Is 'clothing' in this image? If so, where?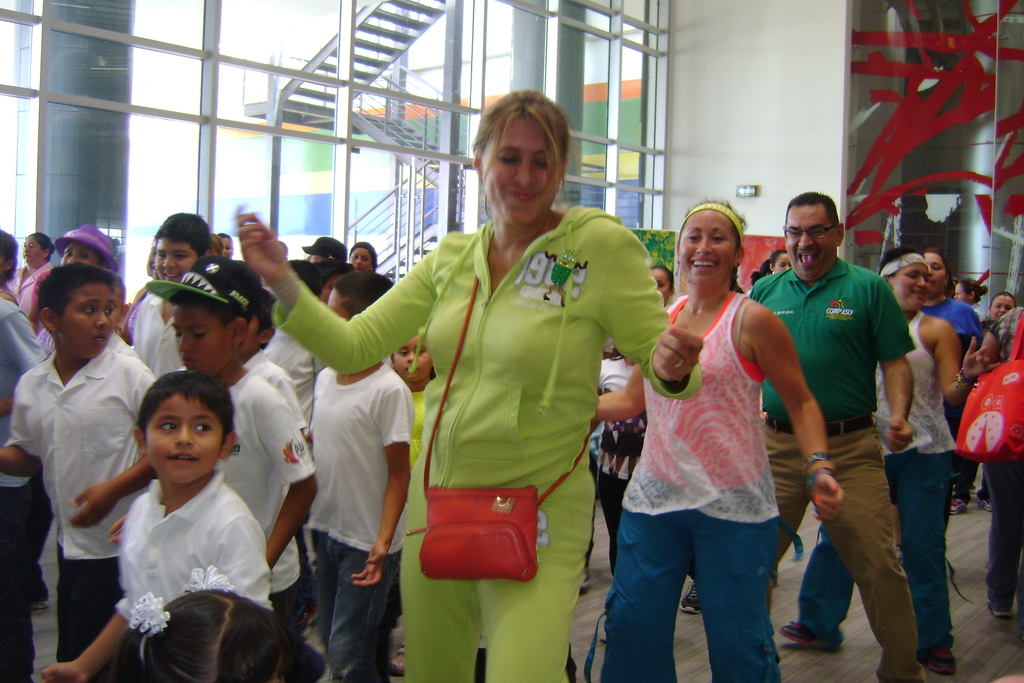
Yes, at 741:253:925:682.
